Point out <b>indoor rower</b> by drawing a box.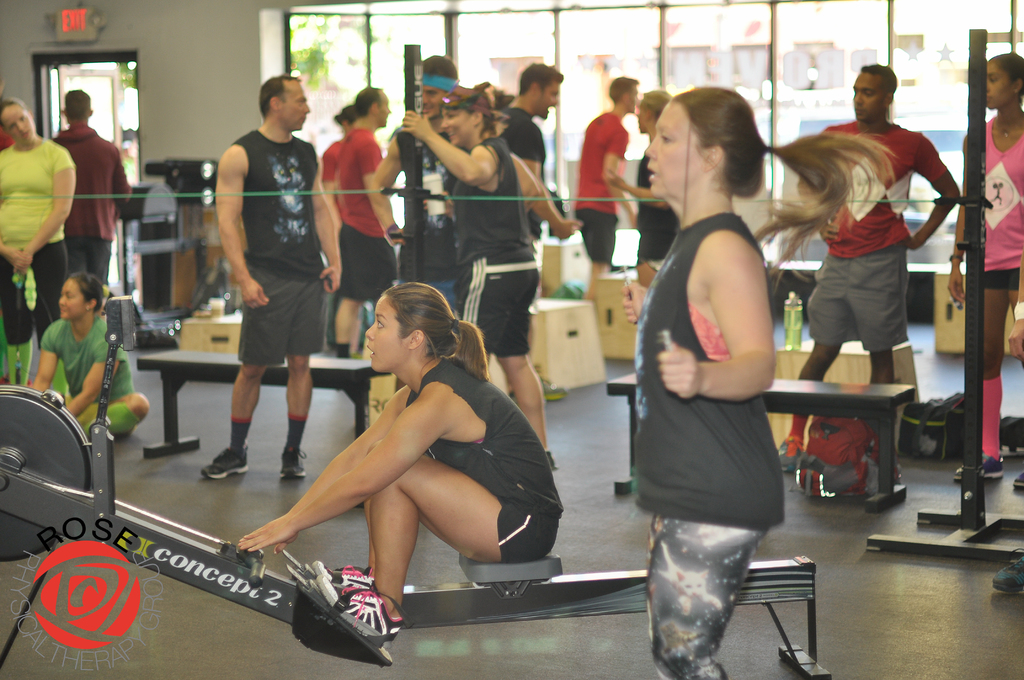
[0,285,840,679].
